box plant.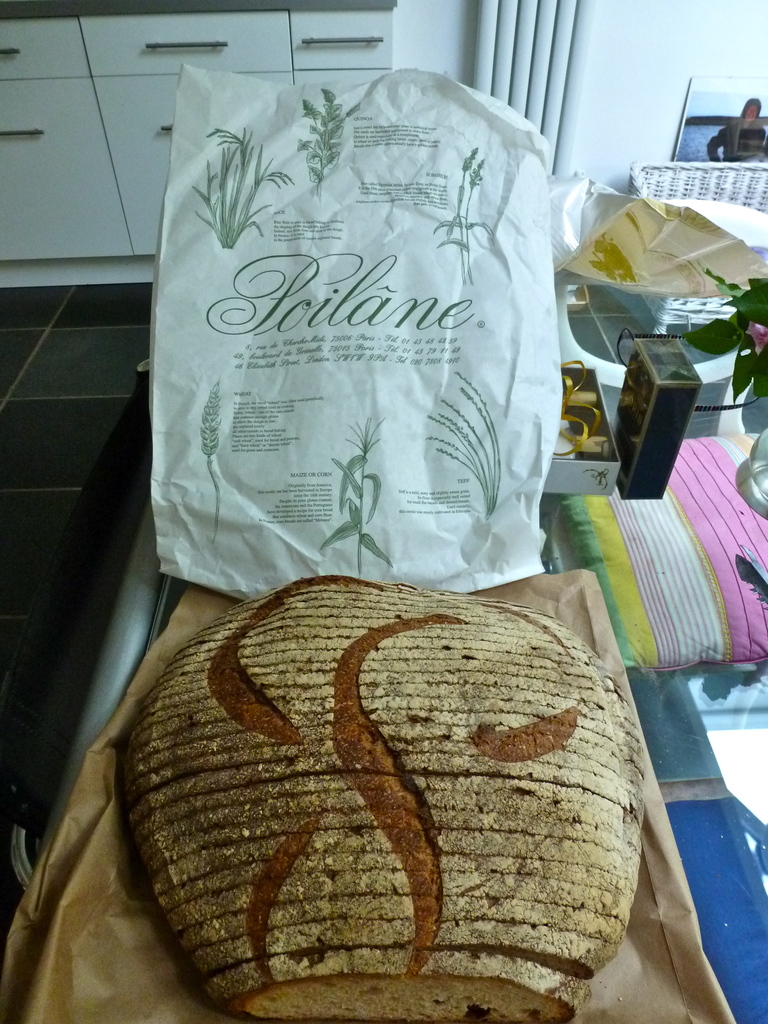
319 416 398 572.
